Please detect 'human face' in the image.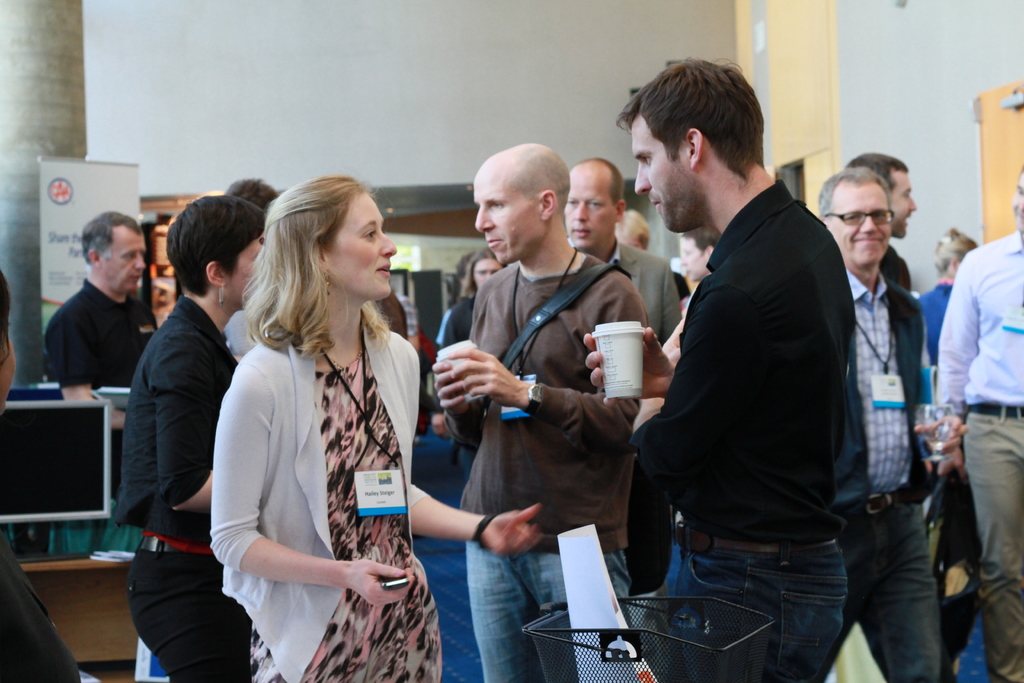
select_region(104, 225, 143, 293).
